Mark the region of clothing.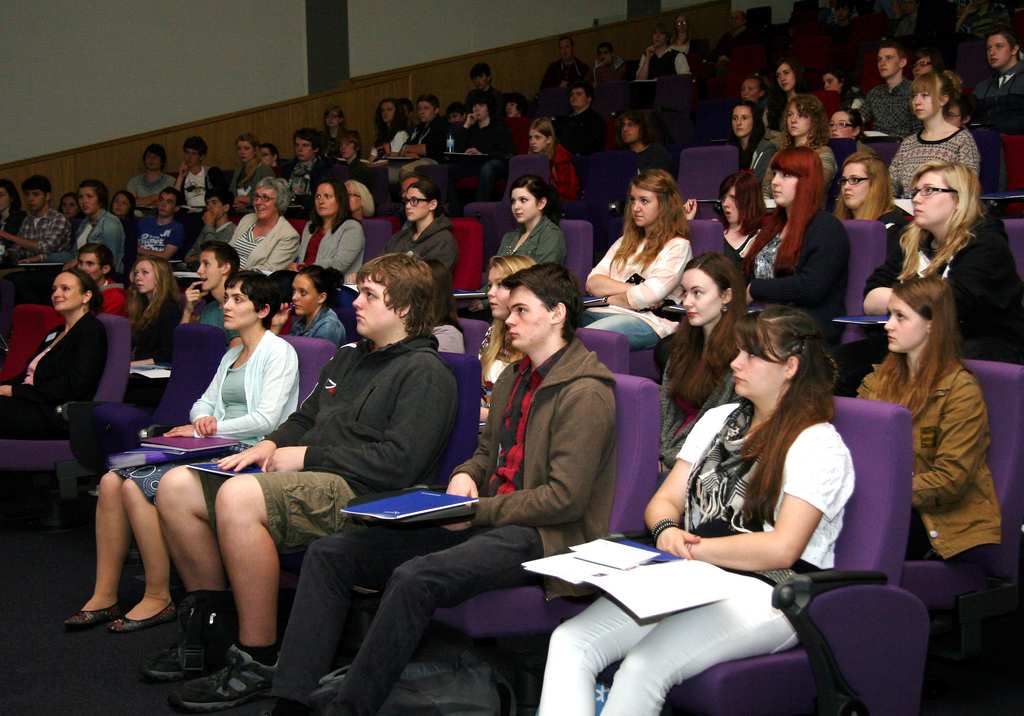
Region: select_region(461, 347, 514, 446).
